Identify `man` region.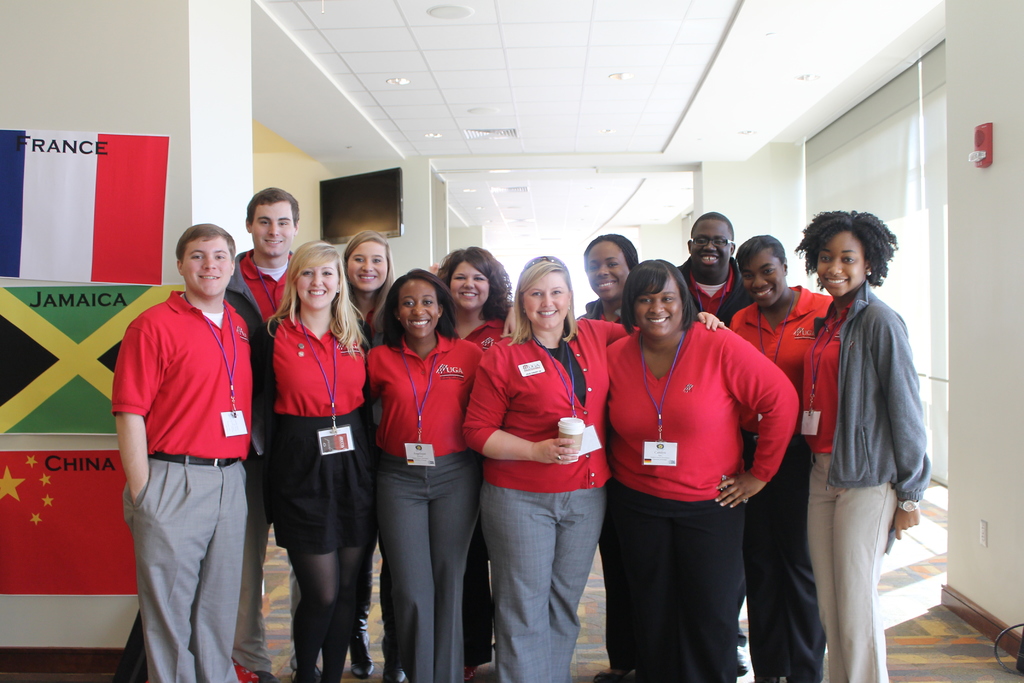
Region: (225, 185, 326, 682).
